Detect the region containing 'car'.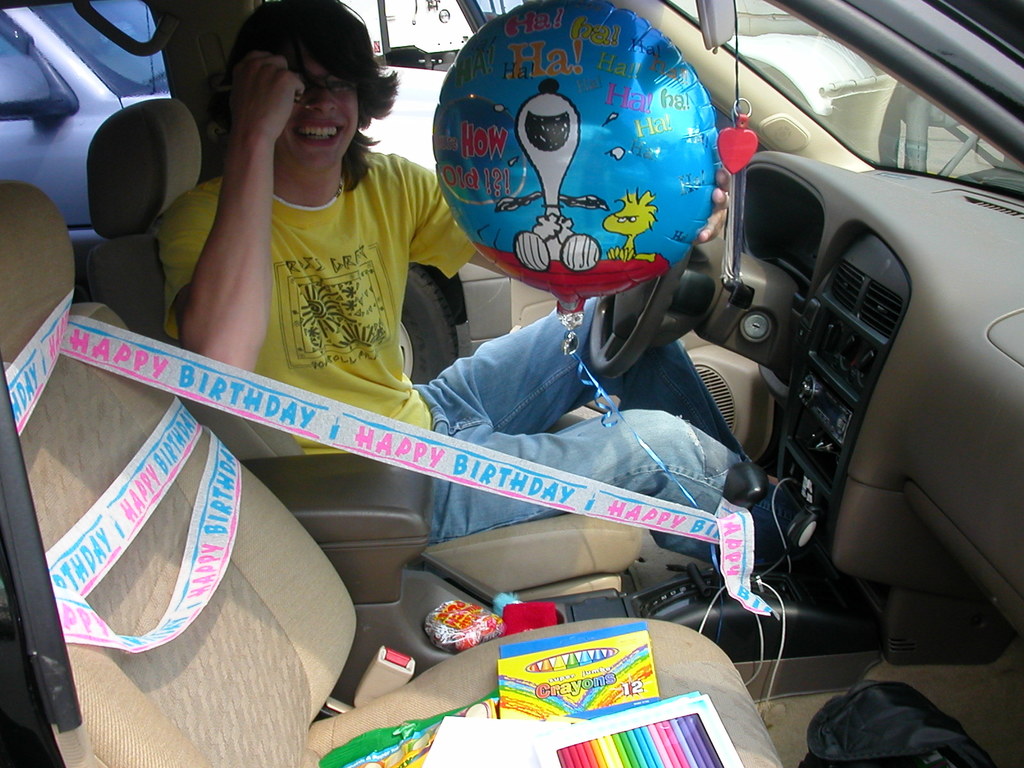
0/0/1023/767.
